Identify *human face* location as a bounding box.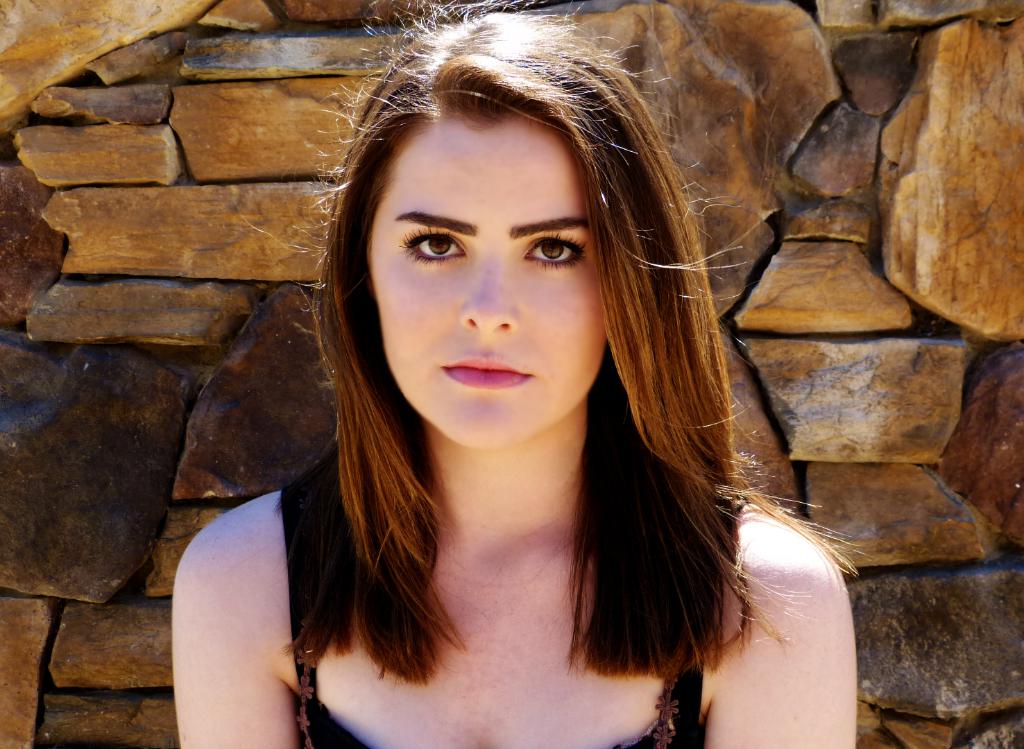
<bbox>367, 116, 609, 451</bbox>.
